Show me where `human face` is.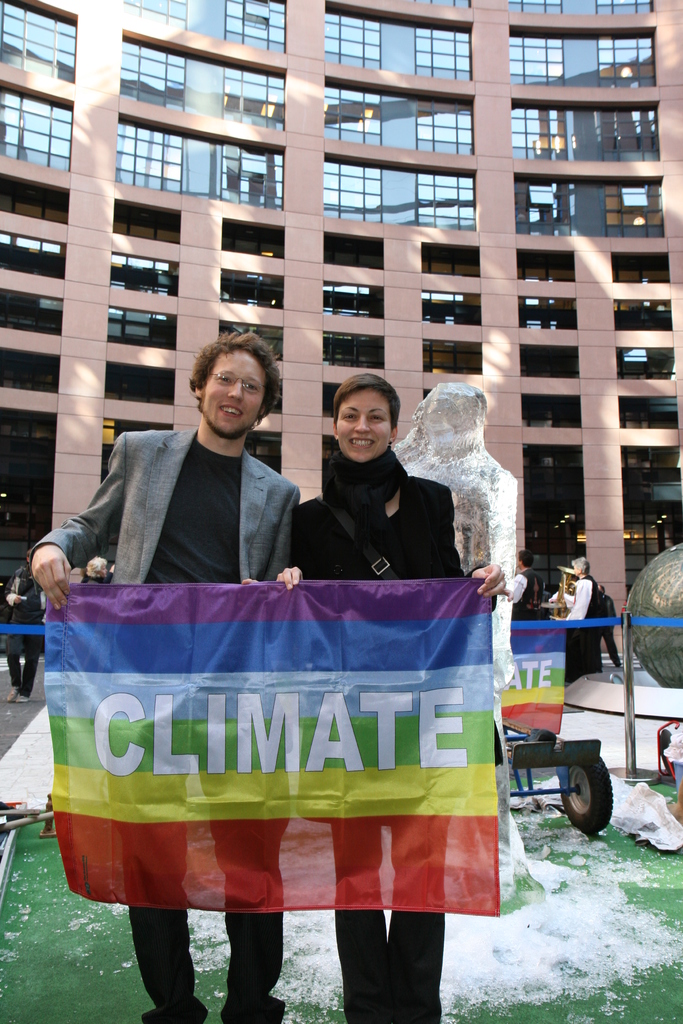
`human face` is at <box>206,350,266,440</box>.
